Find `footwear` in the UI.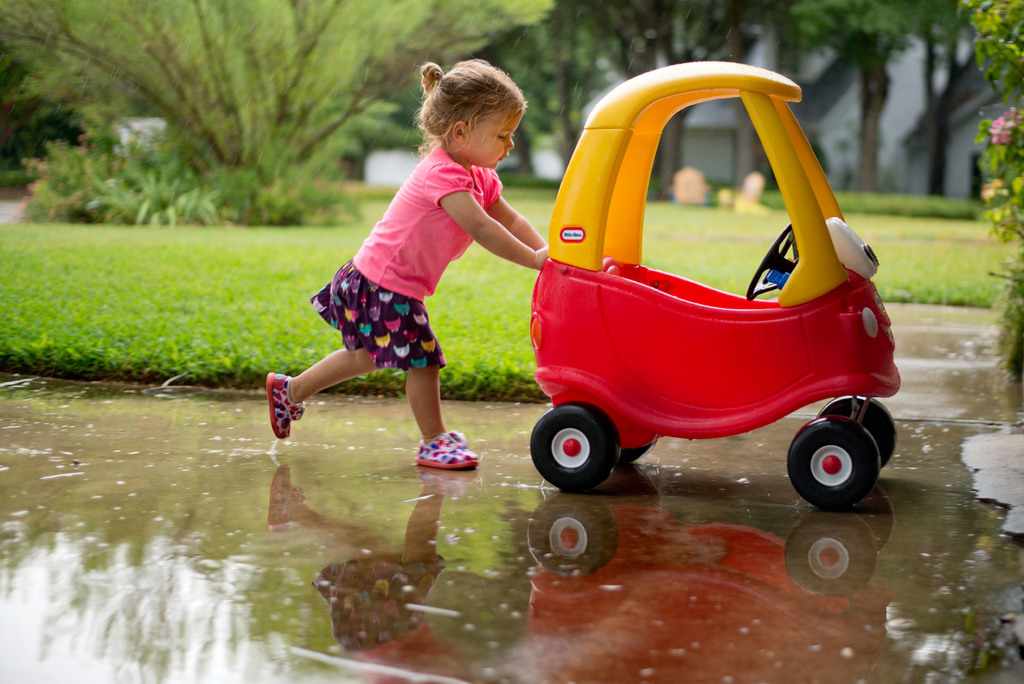
UI element at locate(411, 426, 487, 482).
